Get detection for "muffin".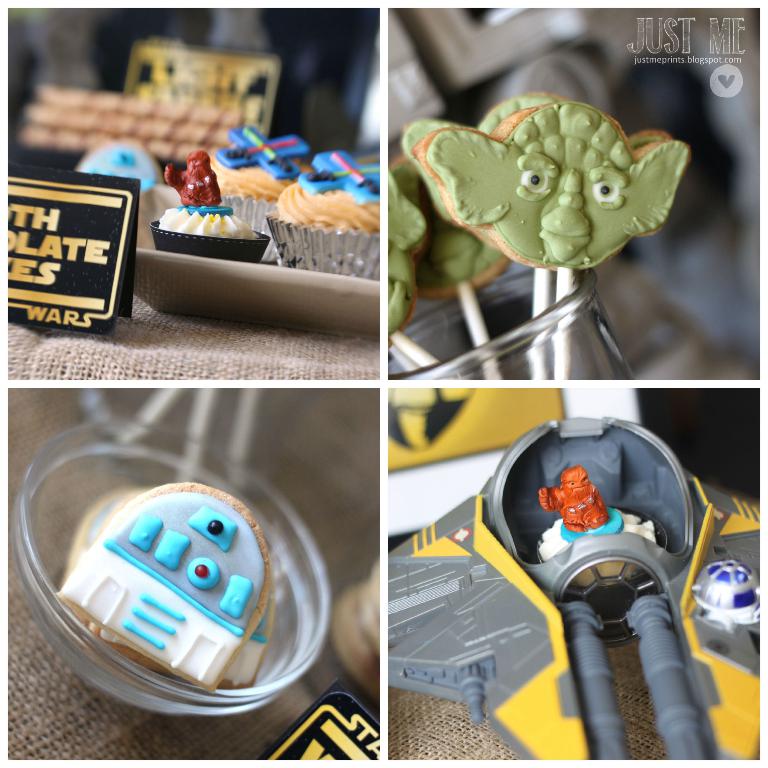
Detection: detection(269, 149, 381, 278).
